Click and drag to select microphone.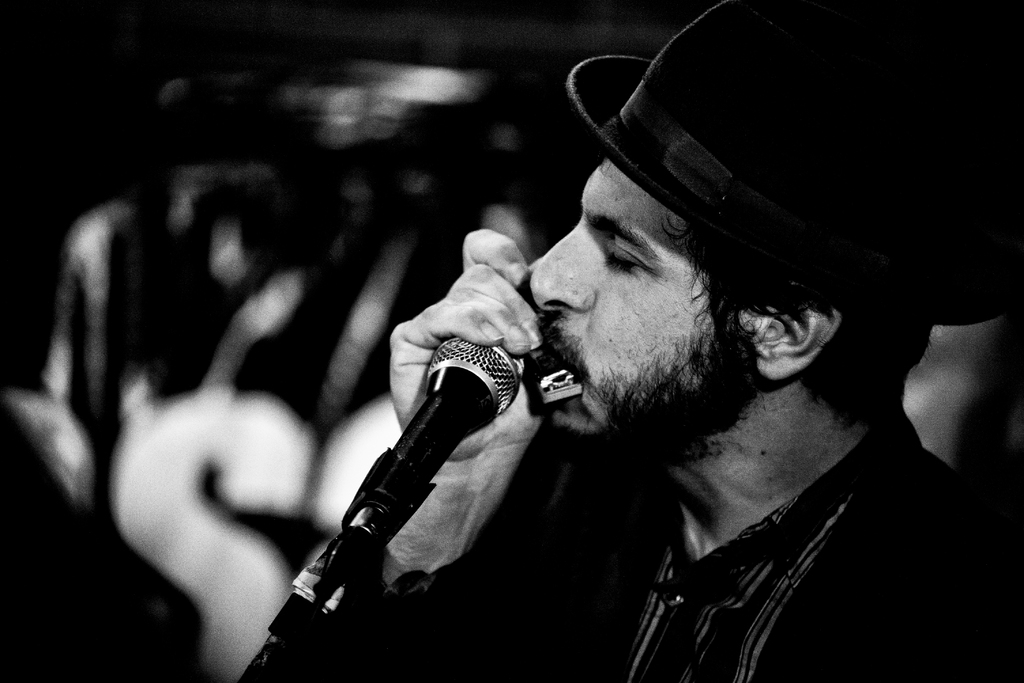
Selection: 284 304 578 672.
